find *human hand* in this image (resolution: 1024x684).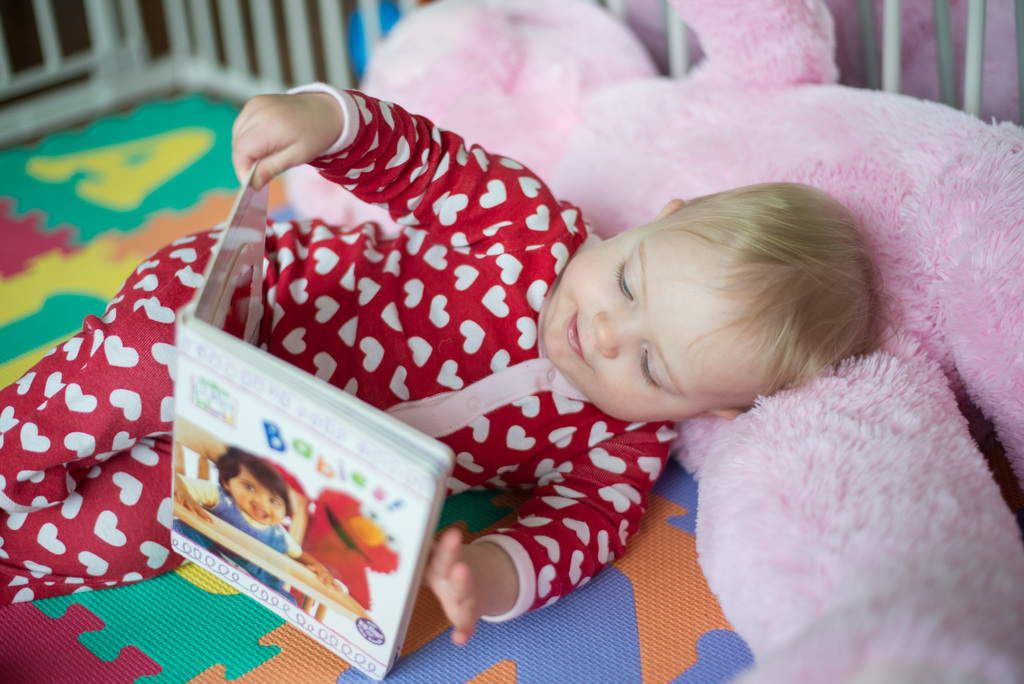
[left=228, top=88, right=314, bottom=196].
